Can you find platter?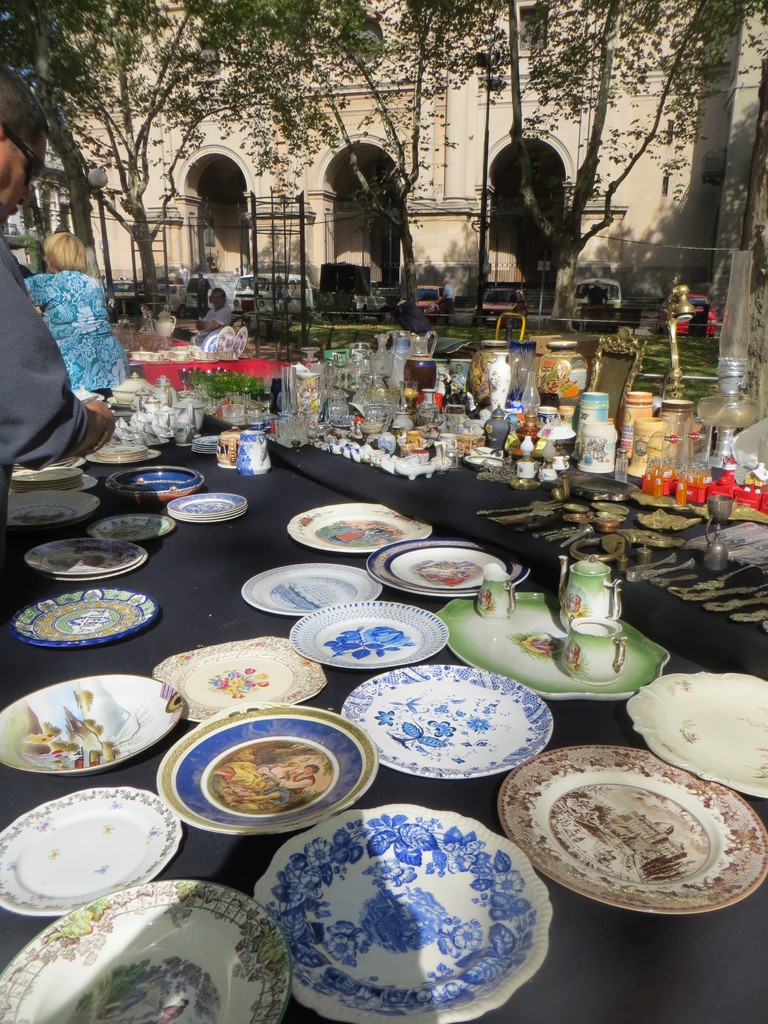
Yes, bounding box: [x1=102, y1=512, x2=170, y2=531].
